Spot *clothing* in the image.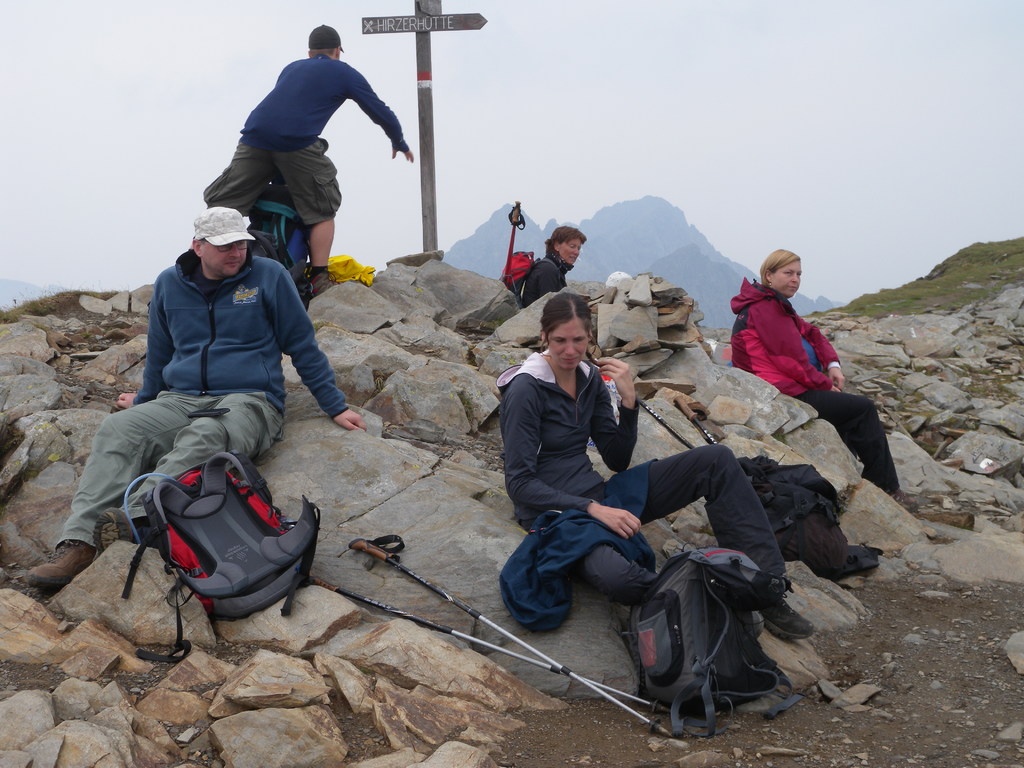
*clothing* found at Rect(56, 247, 355, 556).
